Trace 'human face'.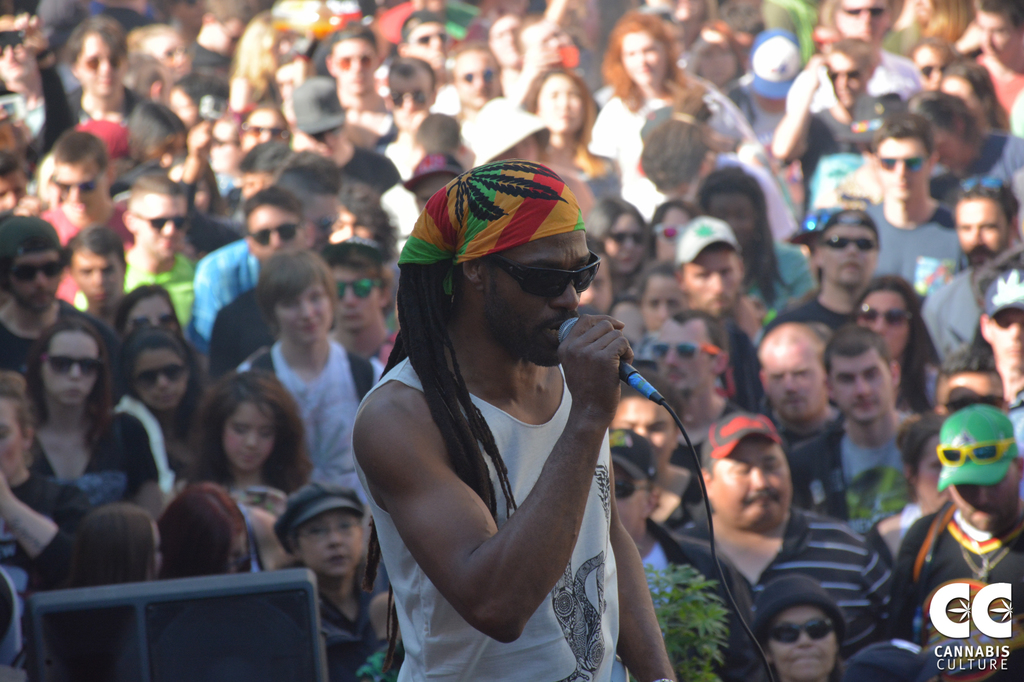
Traced to [x1=711, y1=440, x2=794, y2=525].
